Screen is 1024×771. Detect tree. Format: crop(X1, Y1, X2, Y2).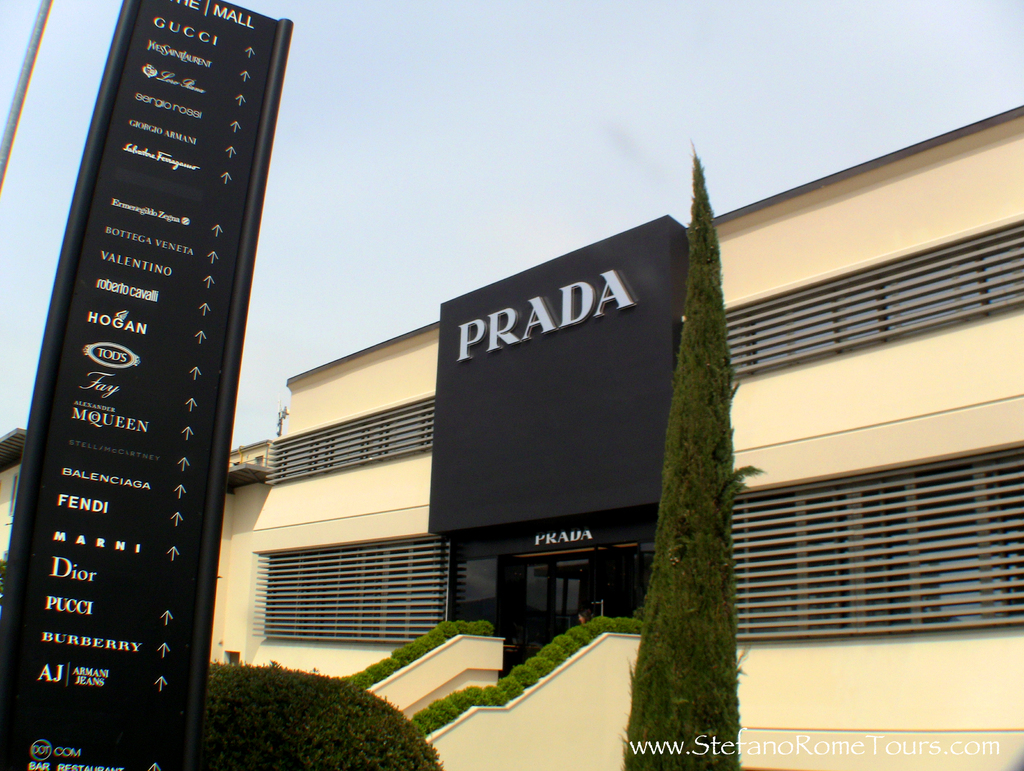
crop(630, 165, 774, 770).
